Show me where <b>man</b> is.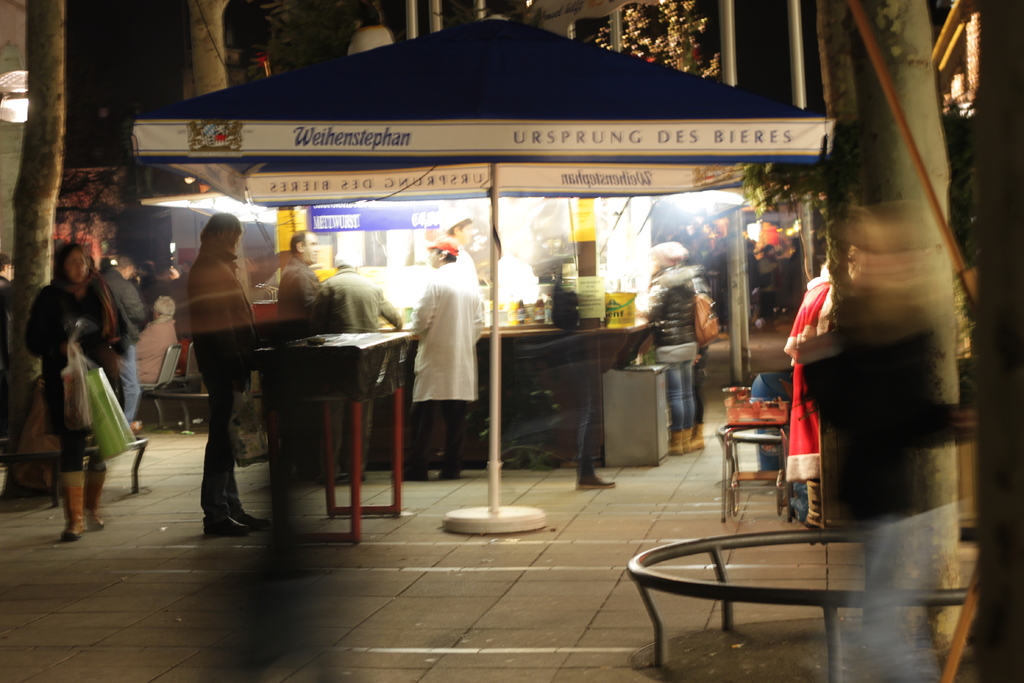
<b>man</b> is at Rect(162, 263, 192, 342).
